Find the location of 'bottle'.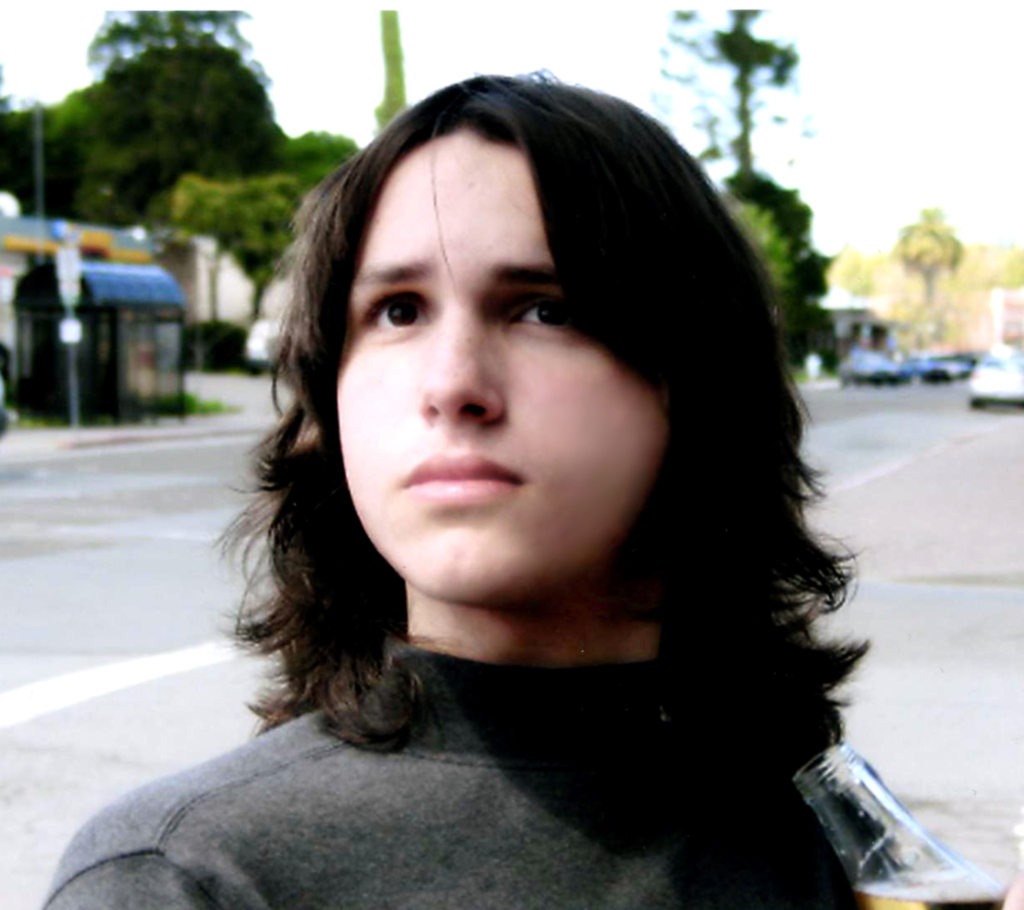
Location: bbox=(767, 730, 973, 909).
